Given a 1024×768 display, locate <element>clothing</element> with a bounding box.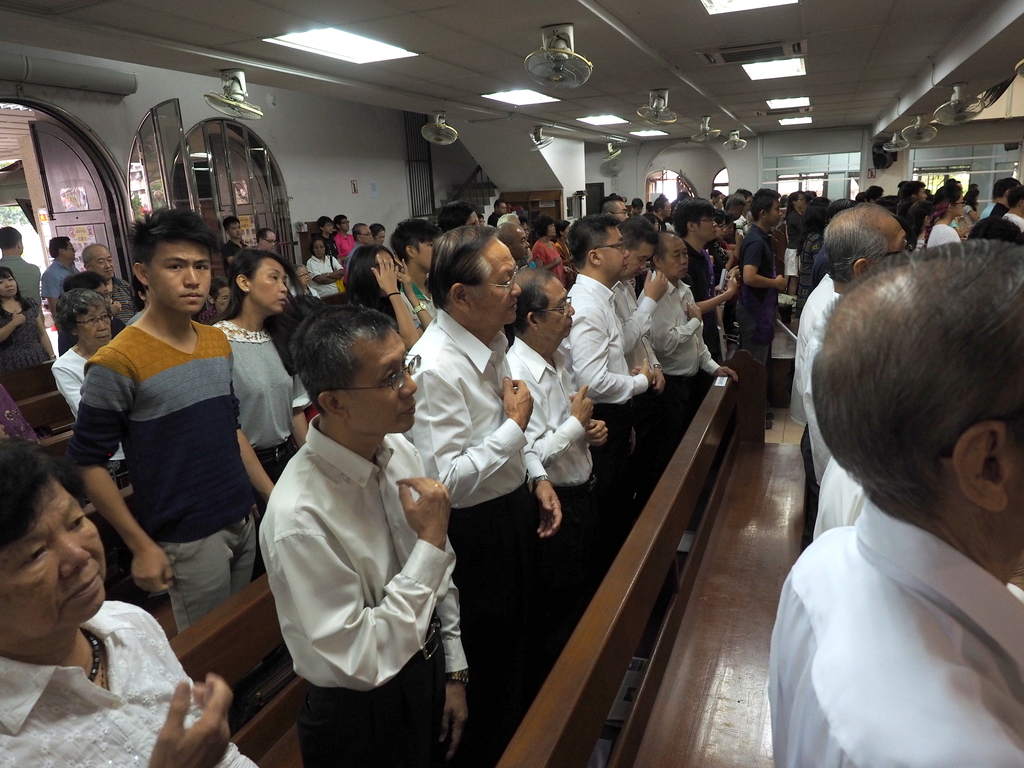
Located: x1=1004, y1=213, x2=1023, y2=232.
